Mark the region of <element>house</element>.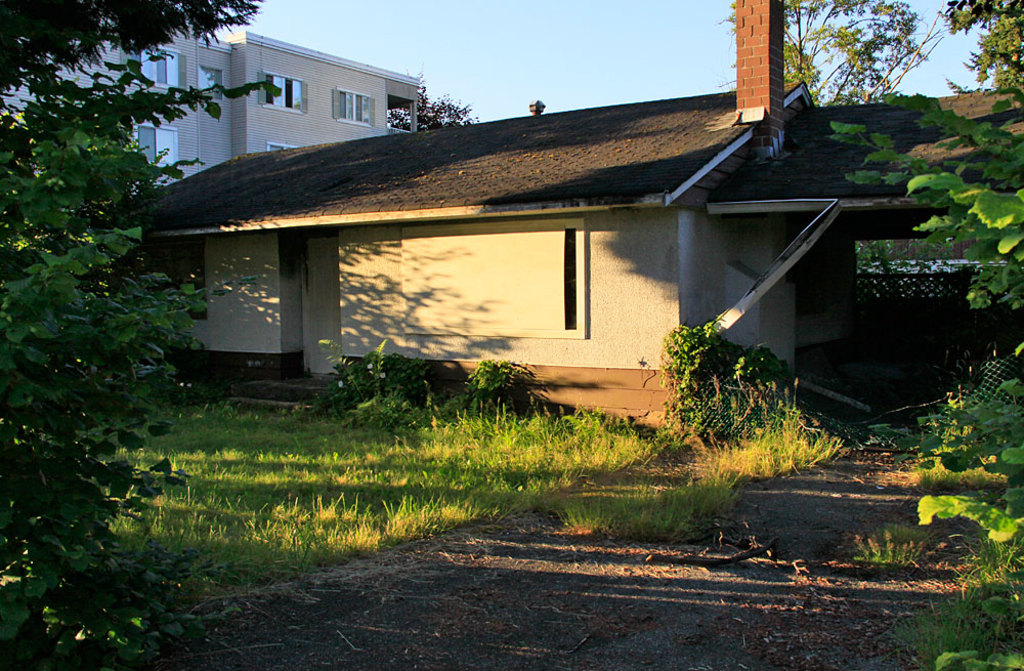
Region: select_region(122, 19, 424, 204).
